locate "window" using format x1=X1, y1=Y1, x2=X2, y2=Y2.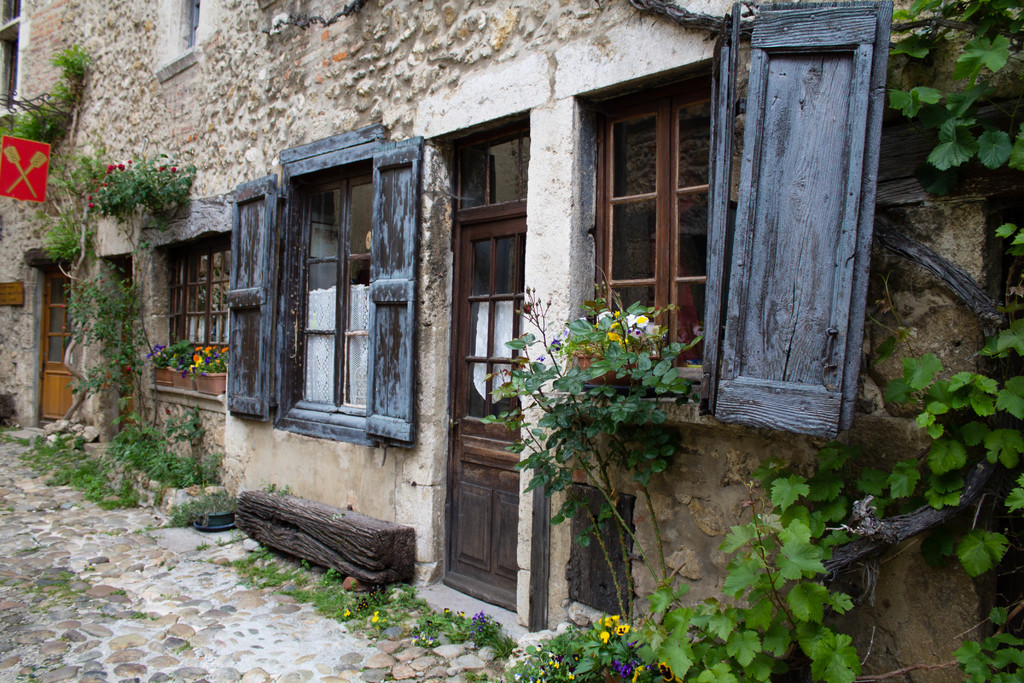
x1=255, y1=126, x2=406, y2=448.
